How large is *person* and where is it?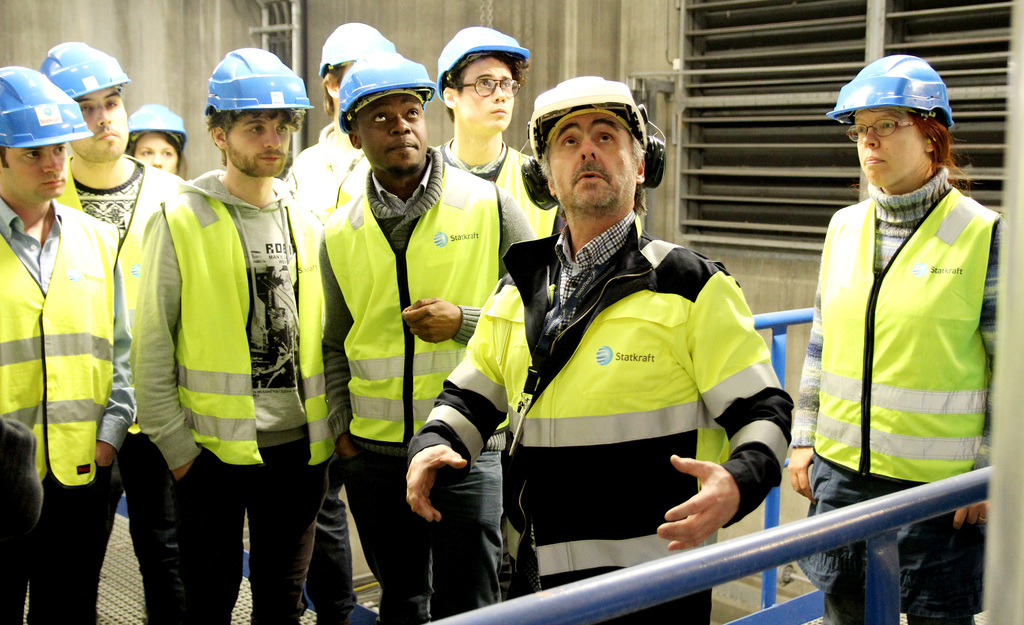
Bounding box: rect(399, 70, 796, 624).
